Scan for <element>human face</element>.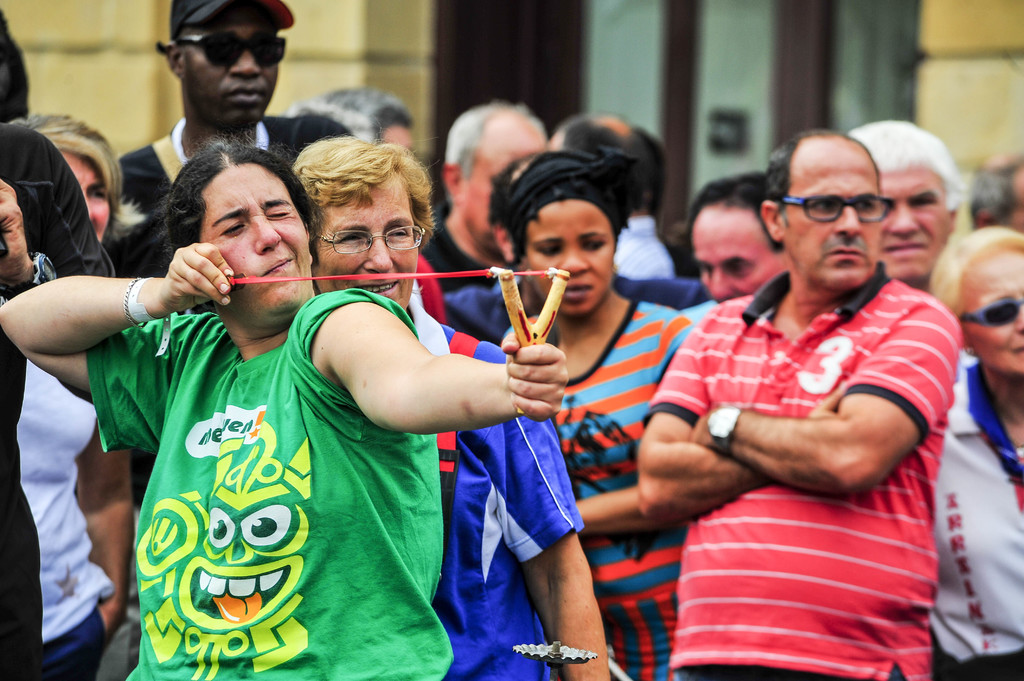
Scan result: left=452, top=125, right=554, bottom=246.
